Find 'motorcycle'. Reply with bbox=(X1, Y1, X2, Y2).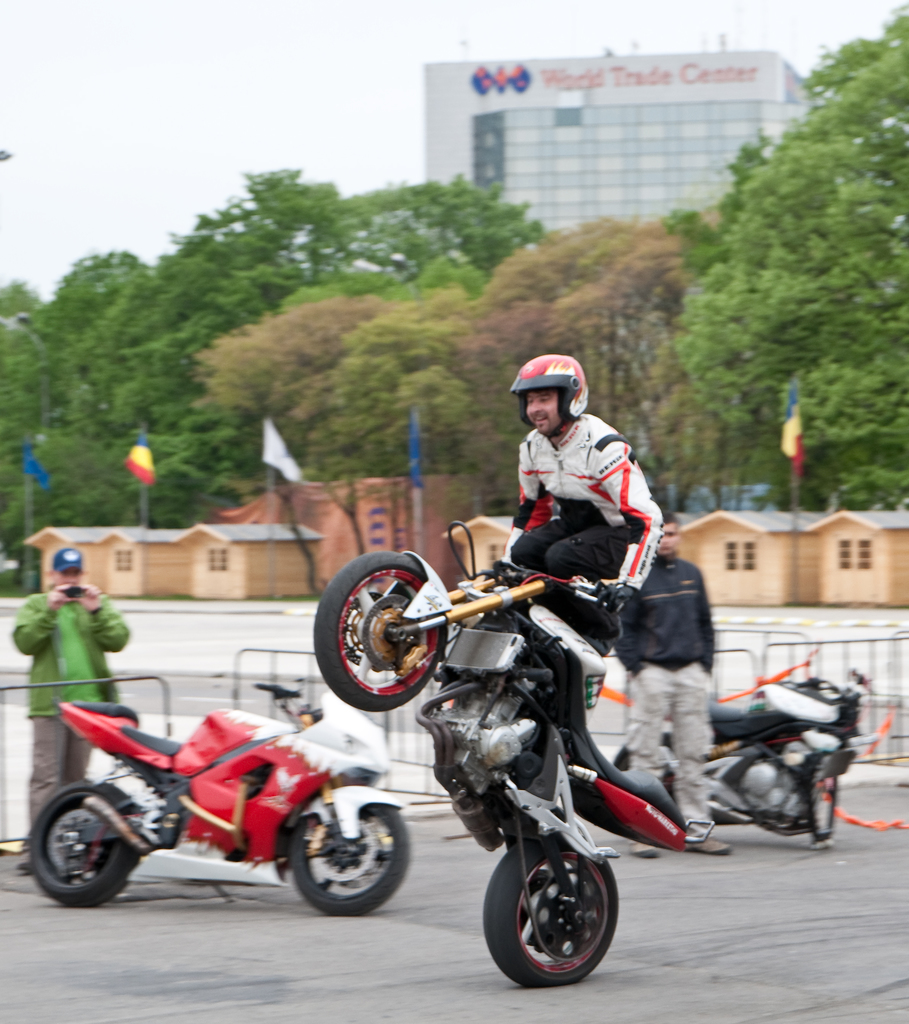
bbox=(342, 546, 689, 988).
